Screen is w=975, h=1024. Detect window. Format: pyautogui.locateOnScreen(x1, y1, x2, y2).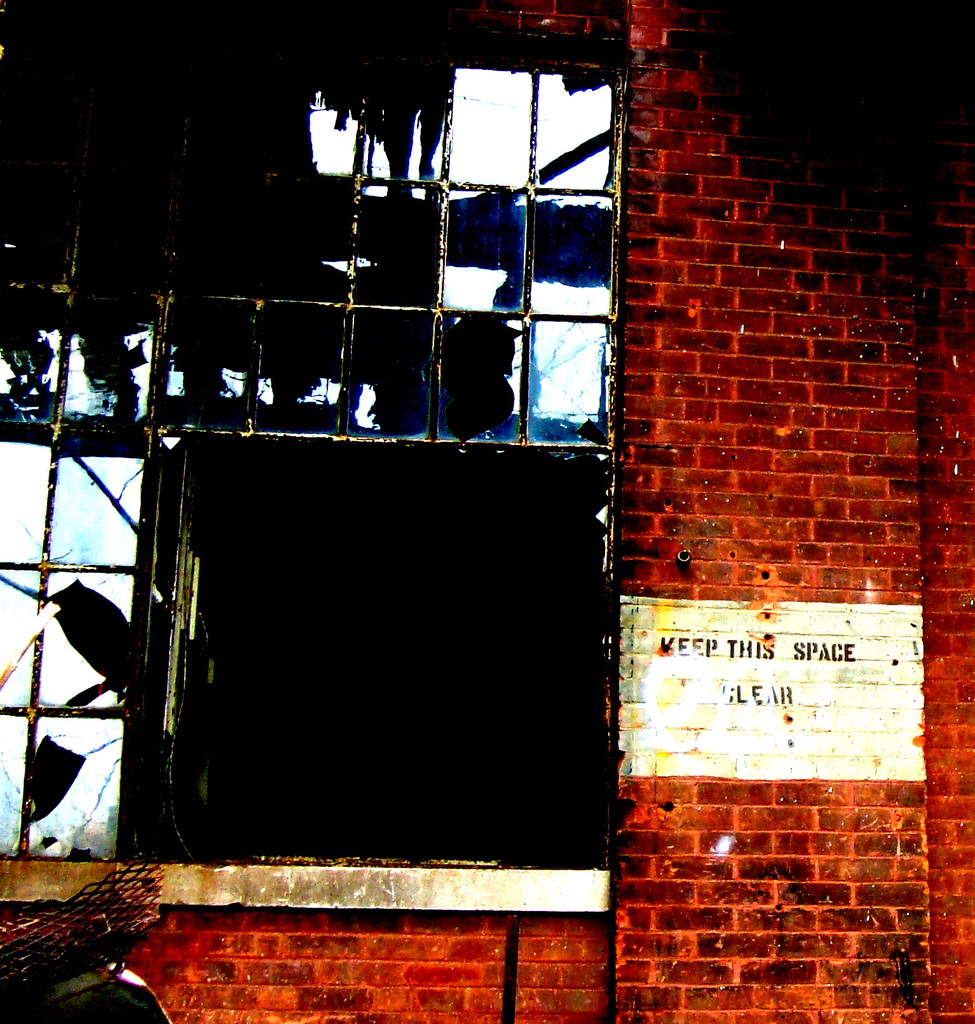
pyautogui.locateOnScreen(0, 38, 627, 911).
